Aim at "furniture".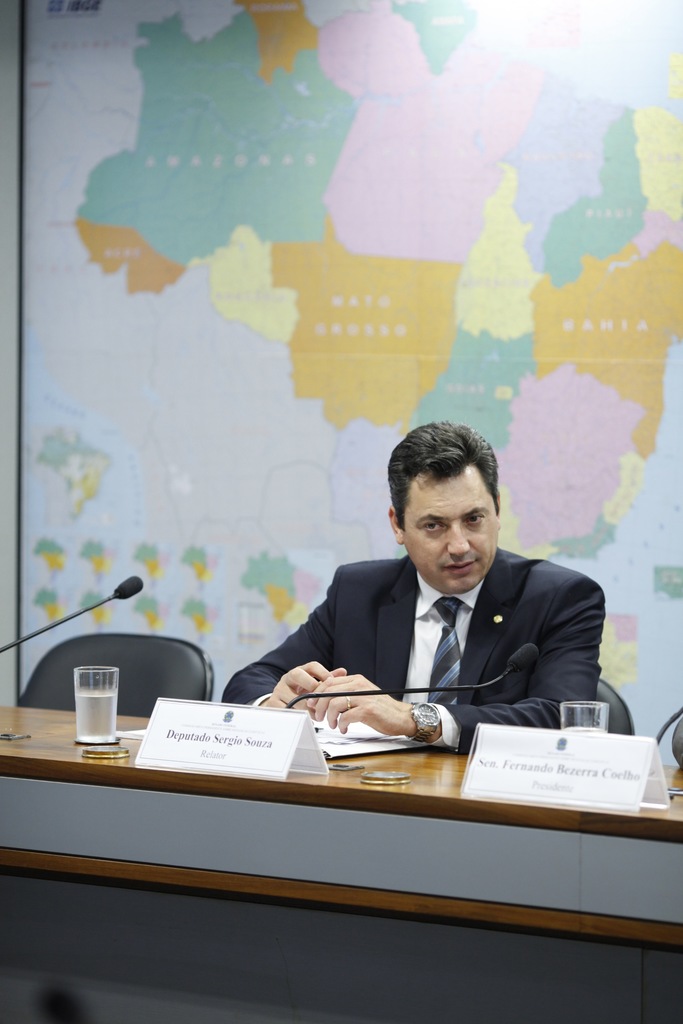
Aimed at {"x1": 0, "y1": 700, "x2": 682, "y2": 1023}.
